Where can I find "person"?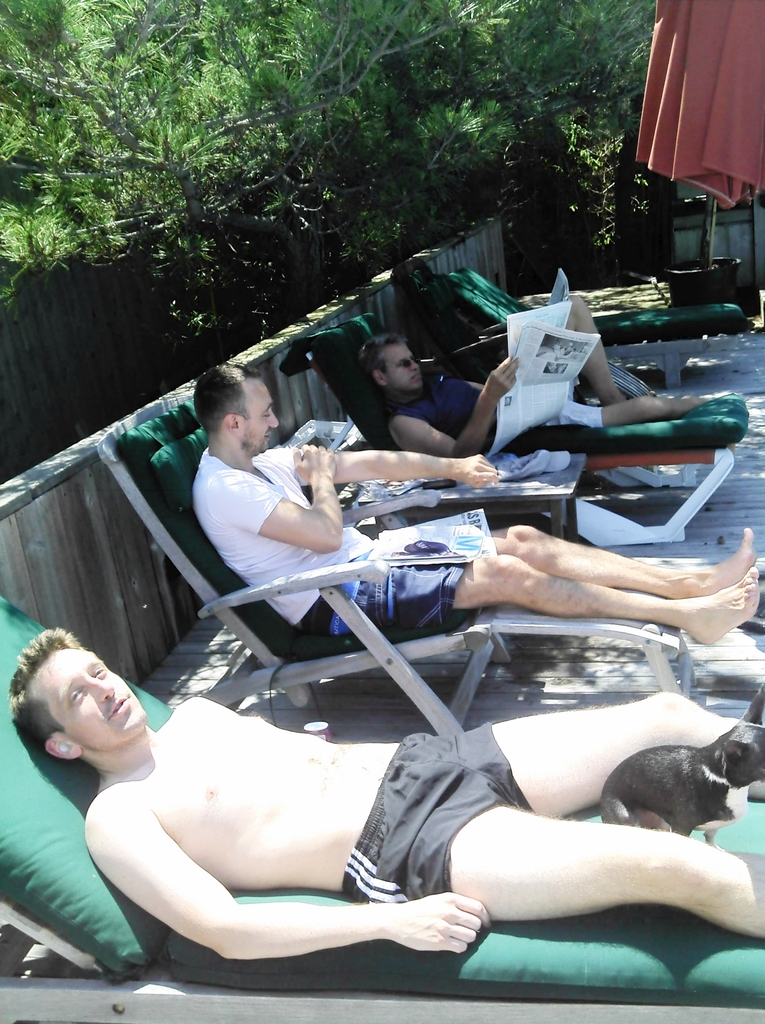
You can find it at [left=5, top=632, right=764, bottom=968].
